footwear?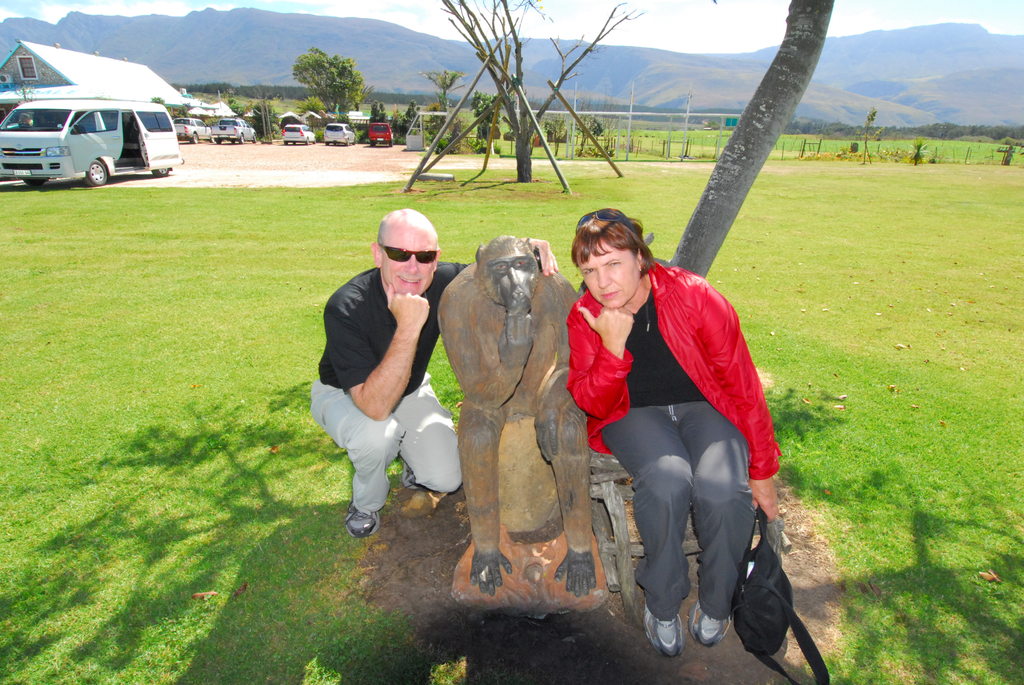
Rect(683, 595, 729, 650)
